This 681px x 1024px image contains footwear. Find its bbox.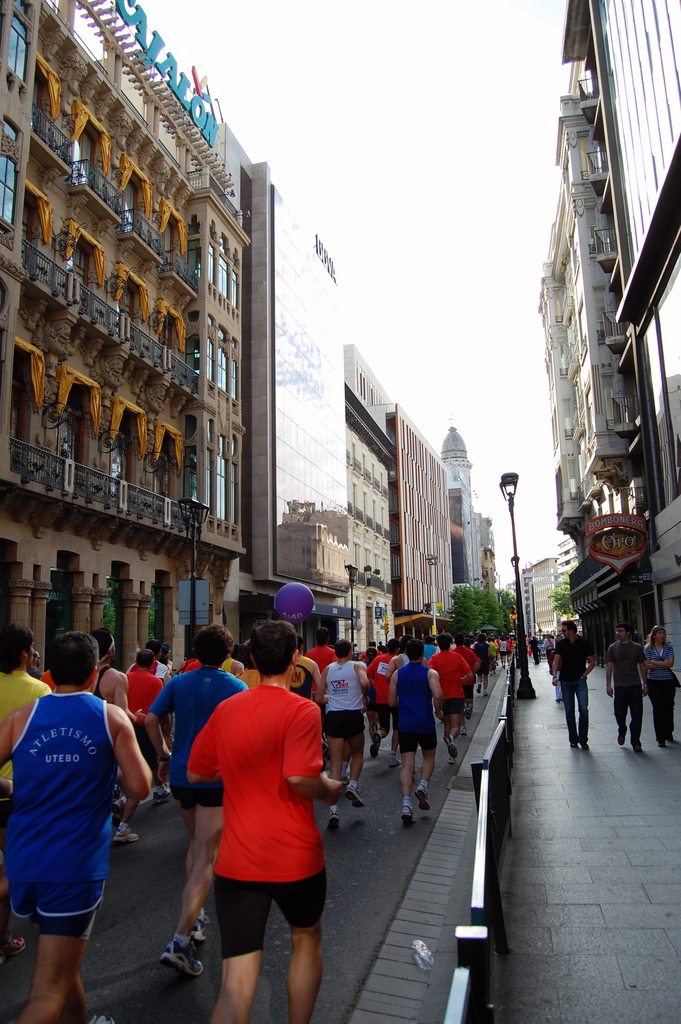
box=[476, 681, 480, 693].
